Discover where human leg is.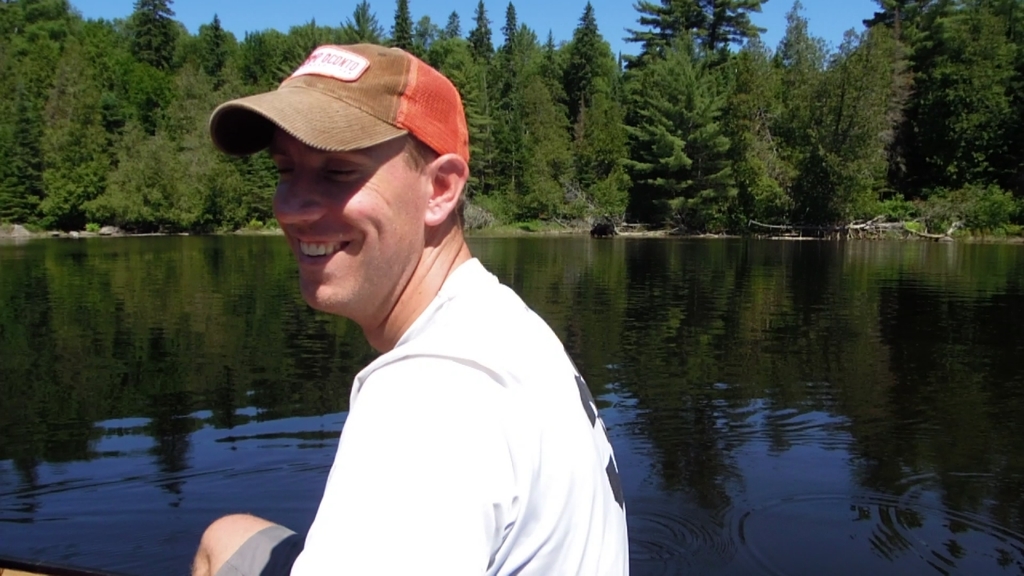
Discovered at <bbox>186, 503, 308, 575</bbox>.
